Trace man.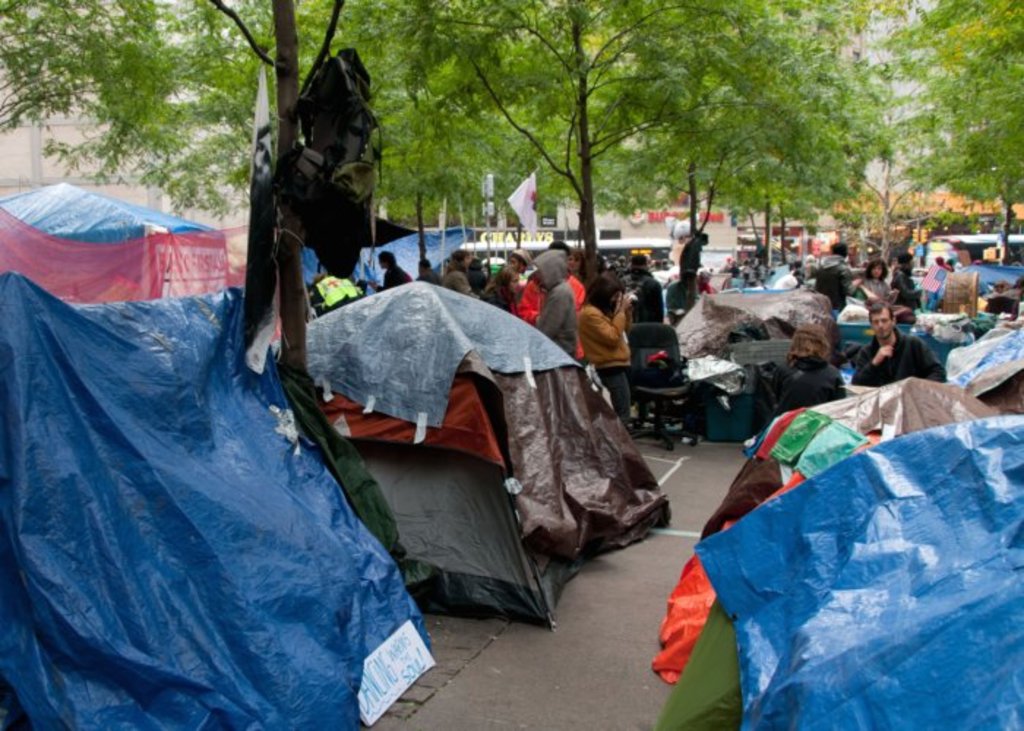
Traced to [left=851, top=306, right=948, bottom=385].
